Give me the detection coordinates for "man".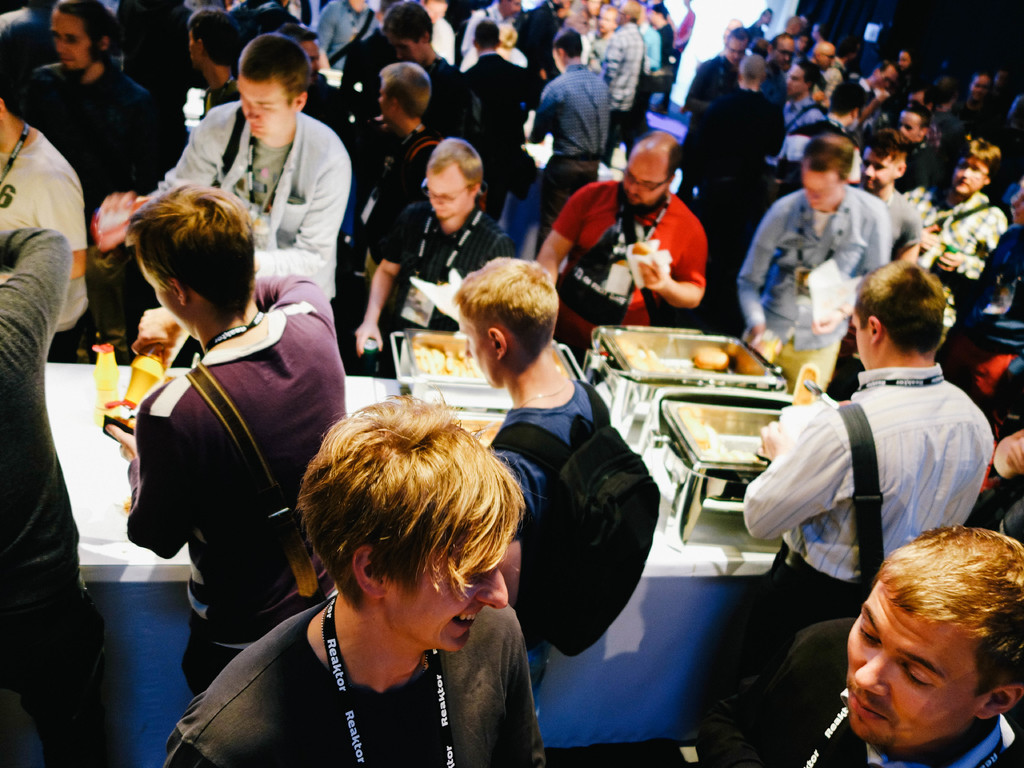
rect(527, 29, 611, 259).
